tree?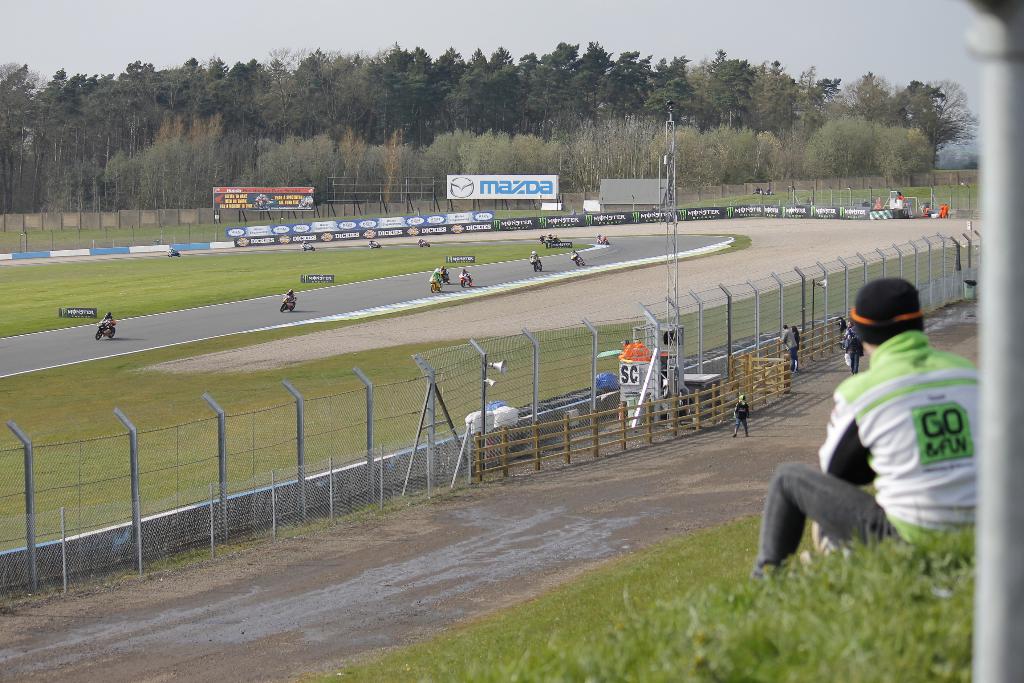
left=840, top=74, right=907, bottom=116
